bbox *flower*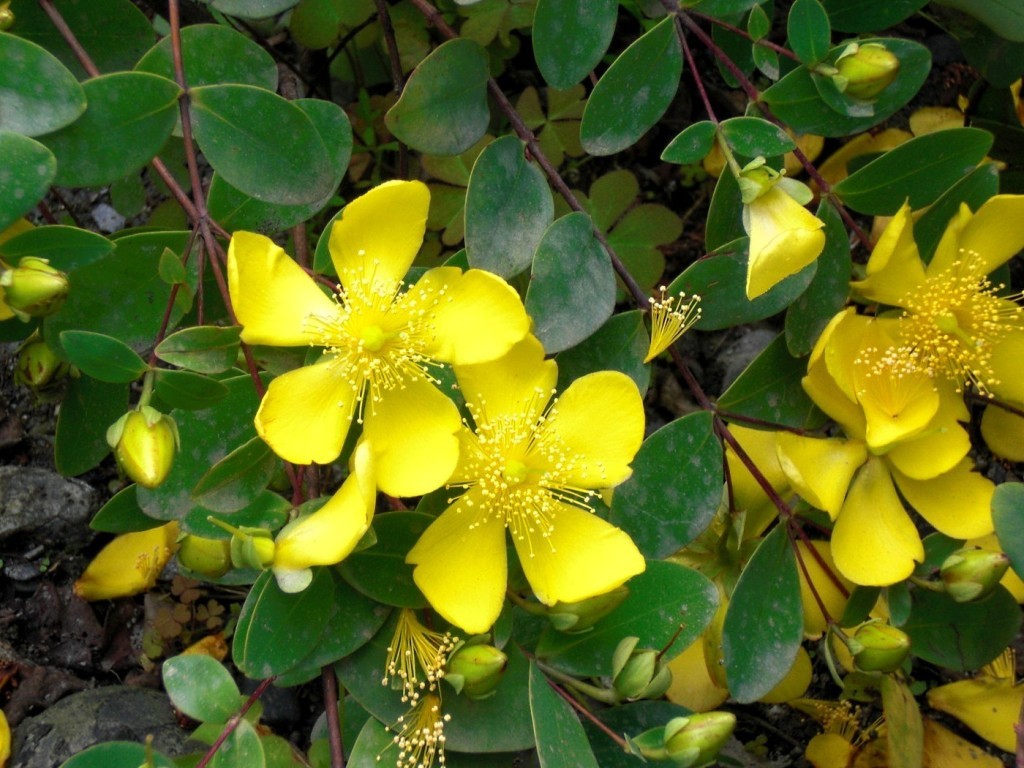
region(841, 42, 905, 101)
